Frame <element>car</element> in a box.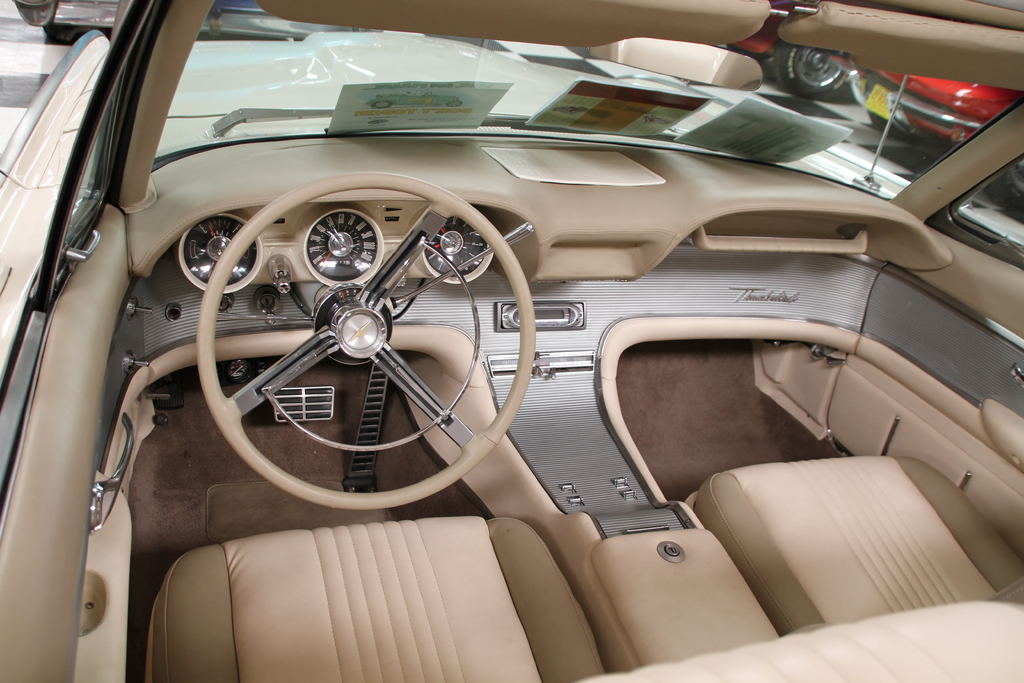
select_region(729, 33, 860, 107).
